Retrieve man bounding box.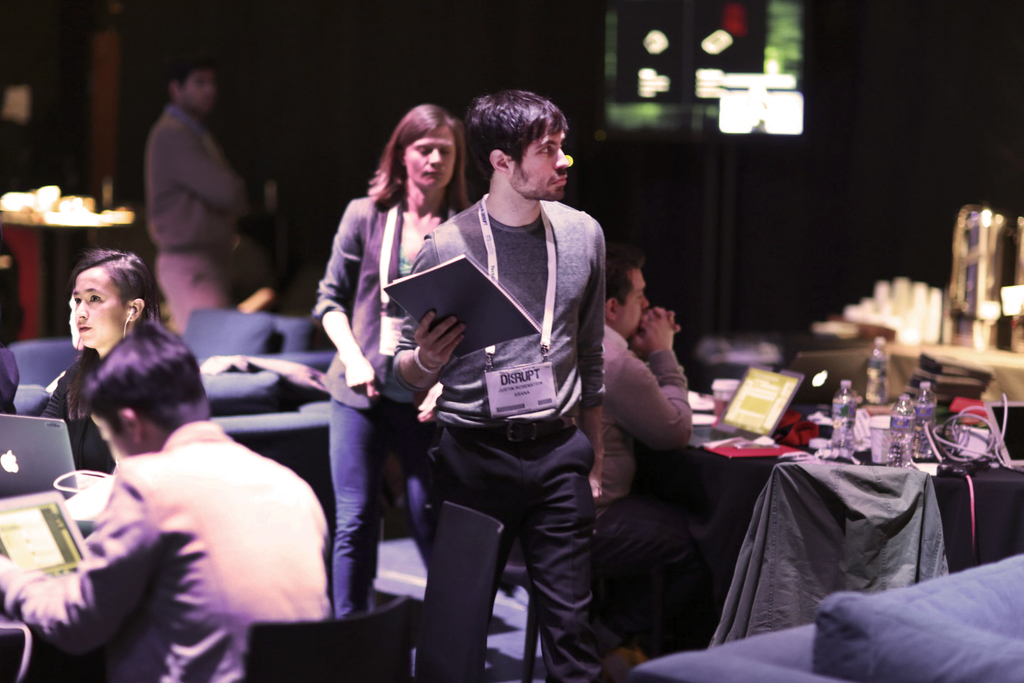
Bounding box: (x1=579, y1=249, x2=689, y2=532).
